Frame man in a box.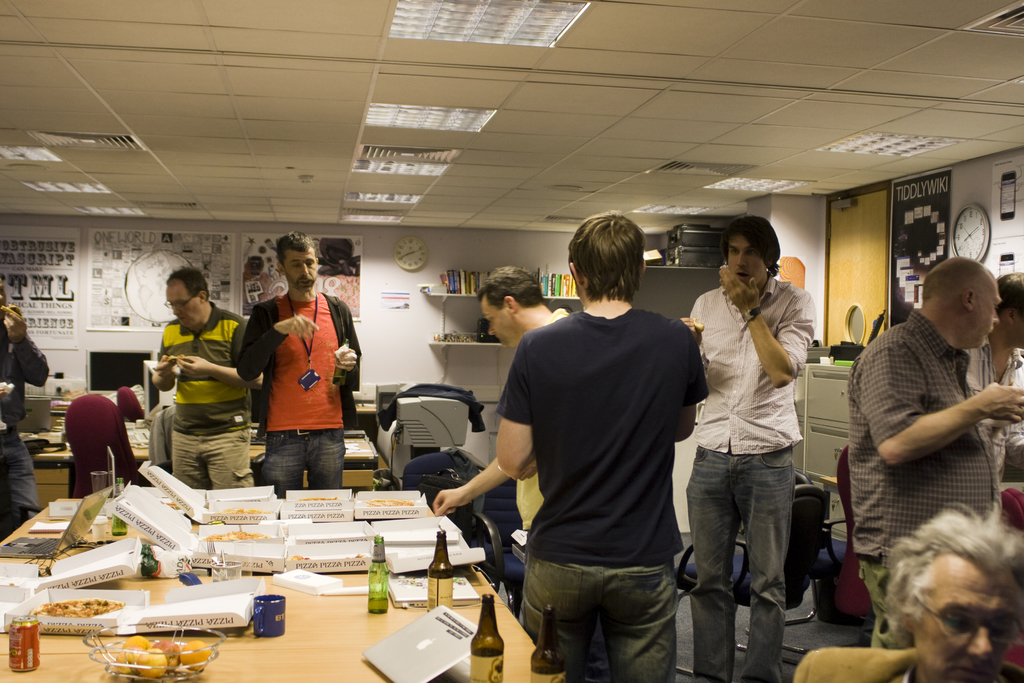
crop(238, 233, 361, 489).
